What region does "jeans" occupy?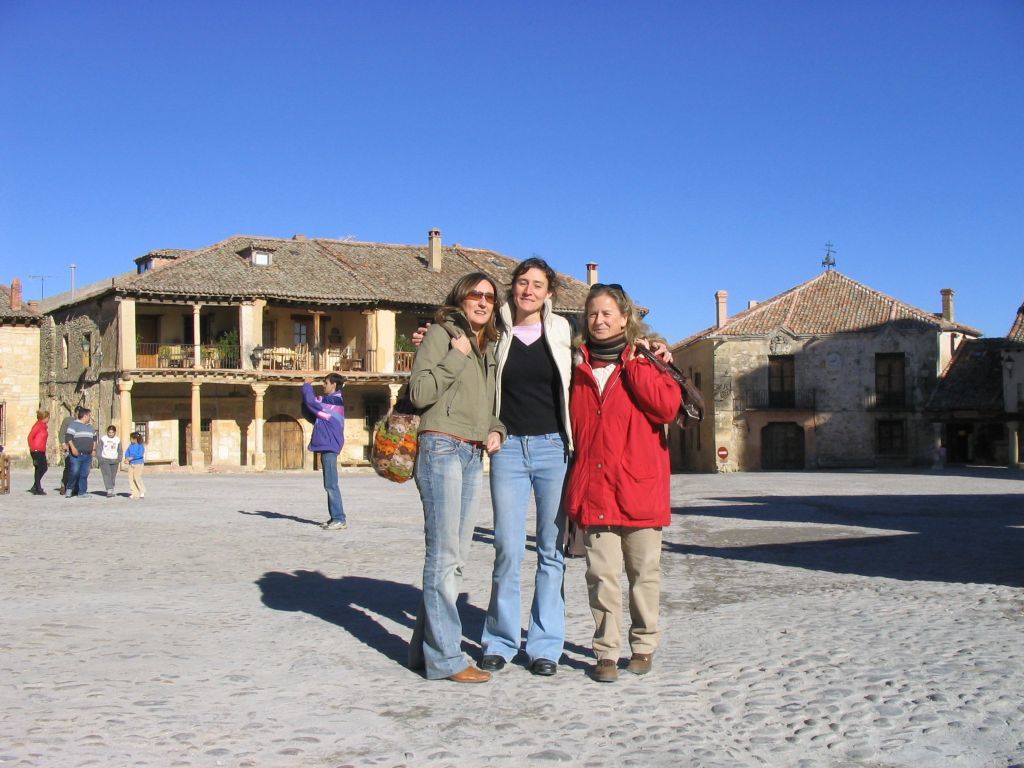
detection(480, 429, 572, 665).
